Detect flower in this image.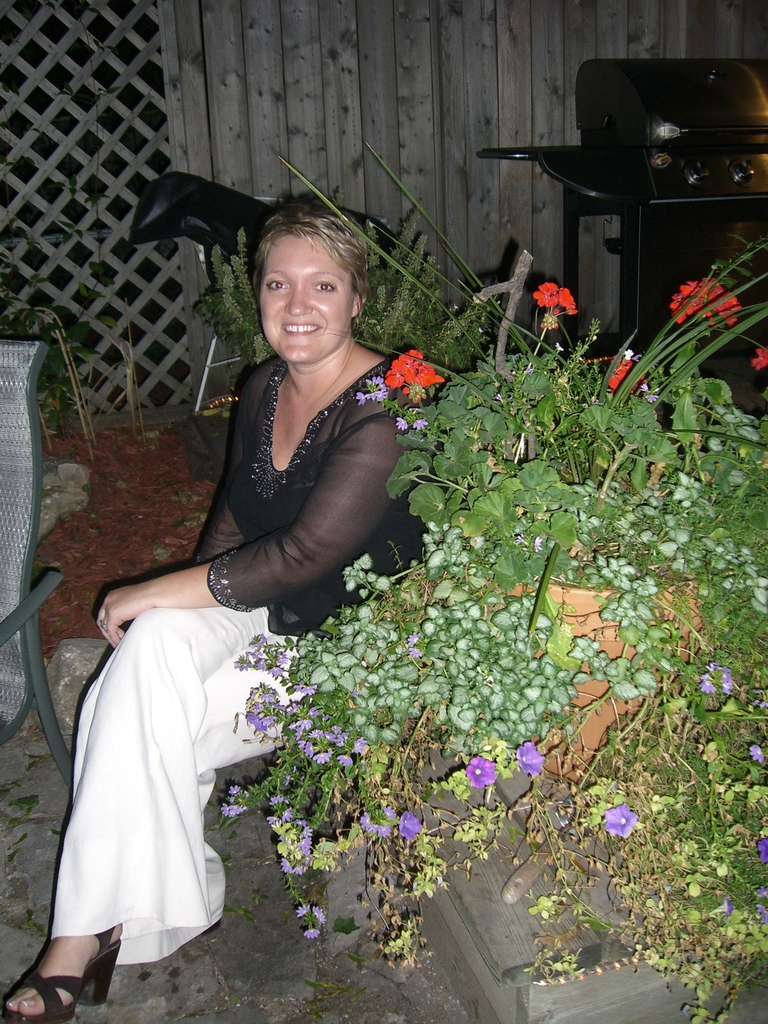
Detection: rect(296, 903, 308, 917).
